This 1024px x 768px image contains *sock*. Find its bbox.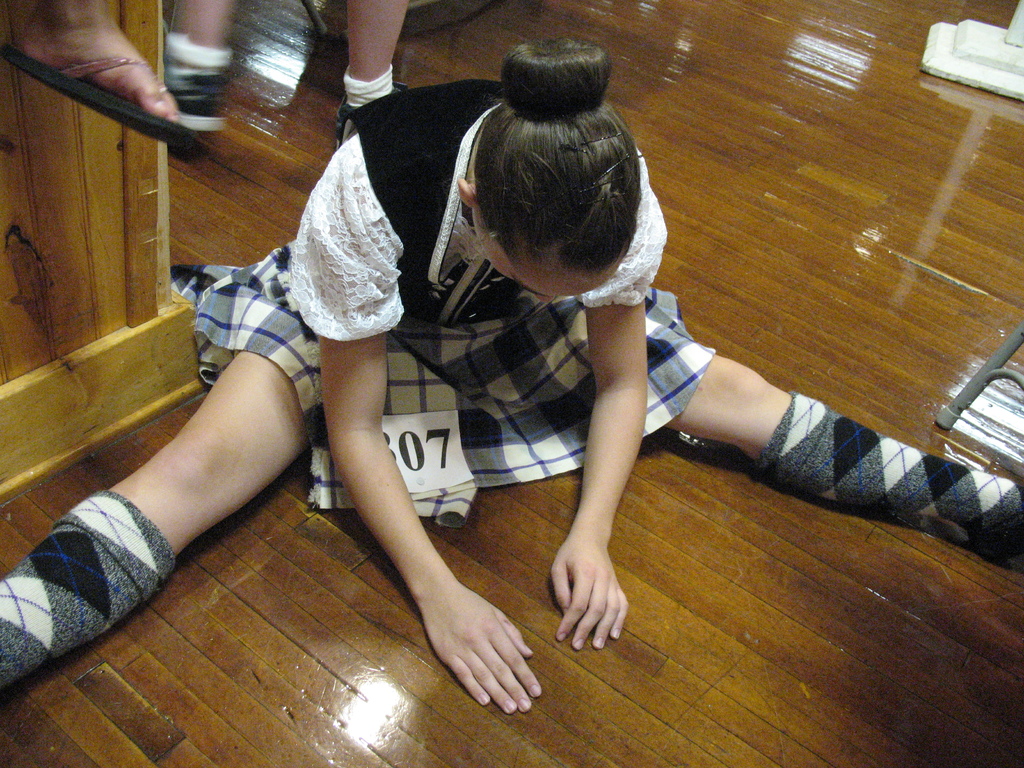
detection(168, 31, 233, 69).
